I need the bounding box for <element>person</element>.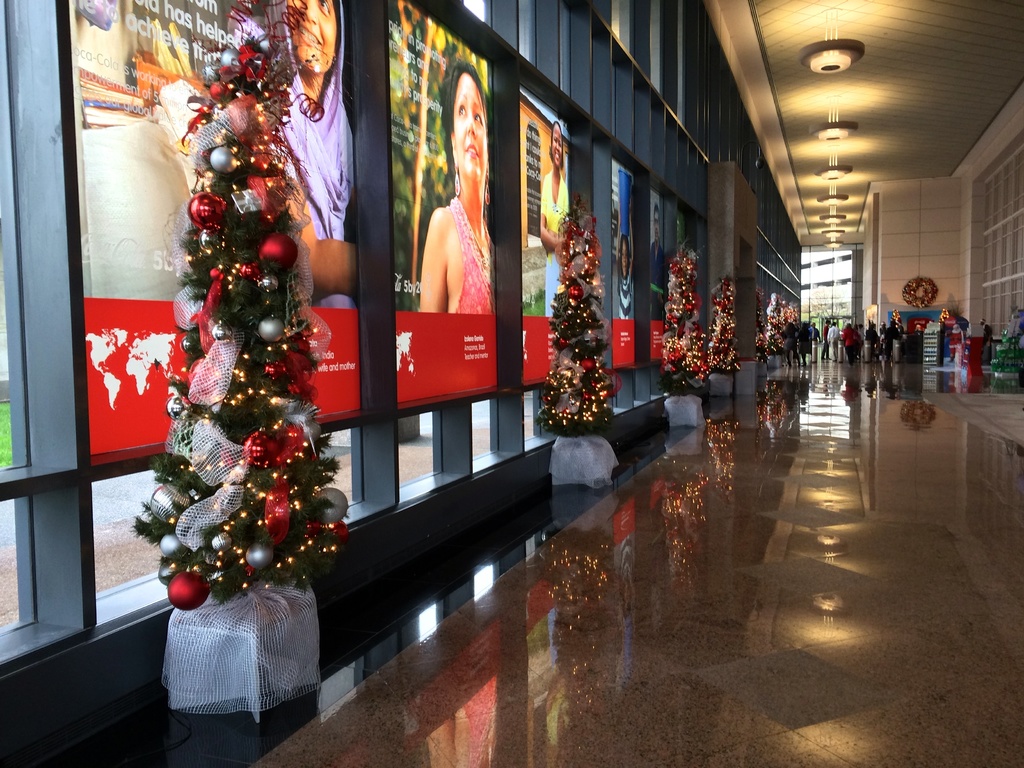
Here it is: bbox=(616, 236, 636, 321).
